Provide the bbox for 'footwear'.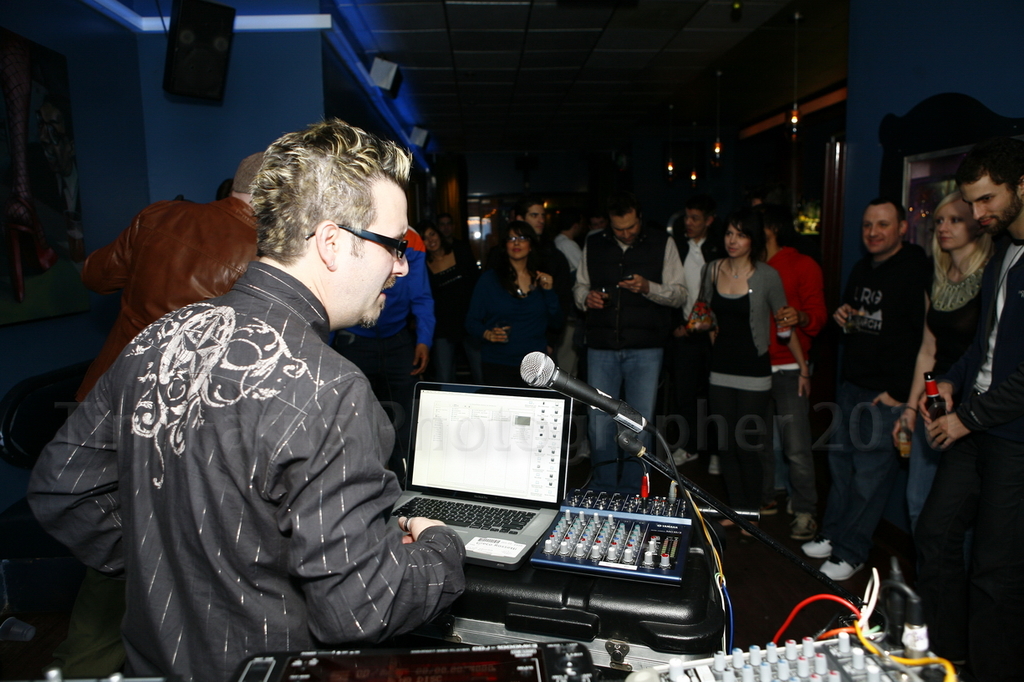
rect(899, 621, 925, 656).
